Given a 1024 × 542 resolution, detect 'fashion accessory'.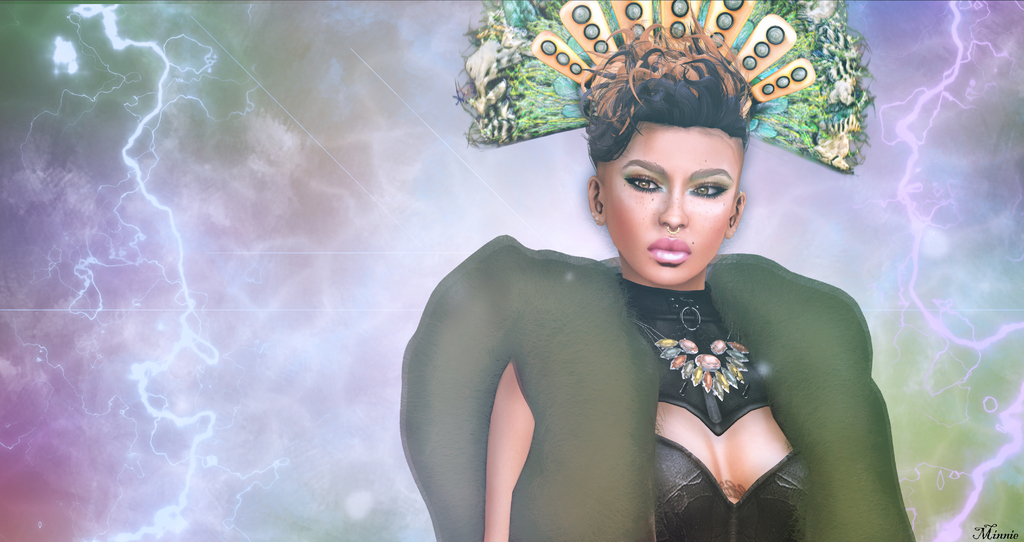
593, 217, 600, 225.
